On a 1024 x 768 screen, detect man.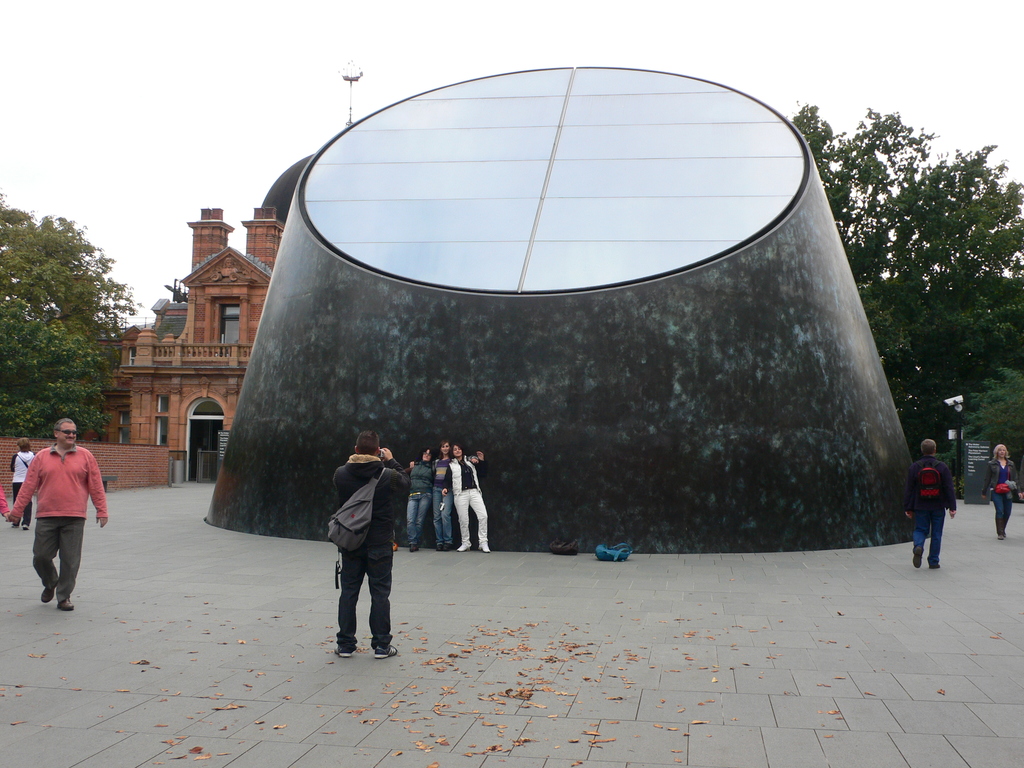
[x1=318, y1=431, x2=403, y2=661].
